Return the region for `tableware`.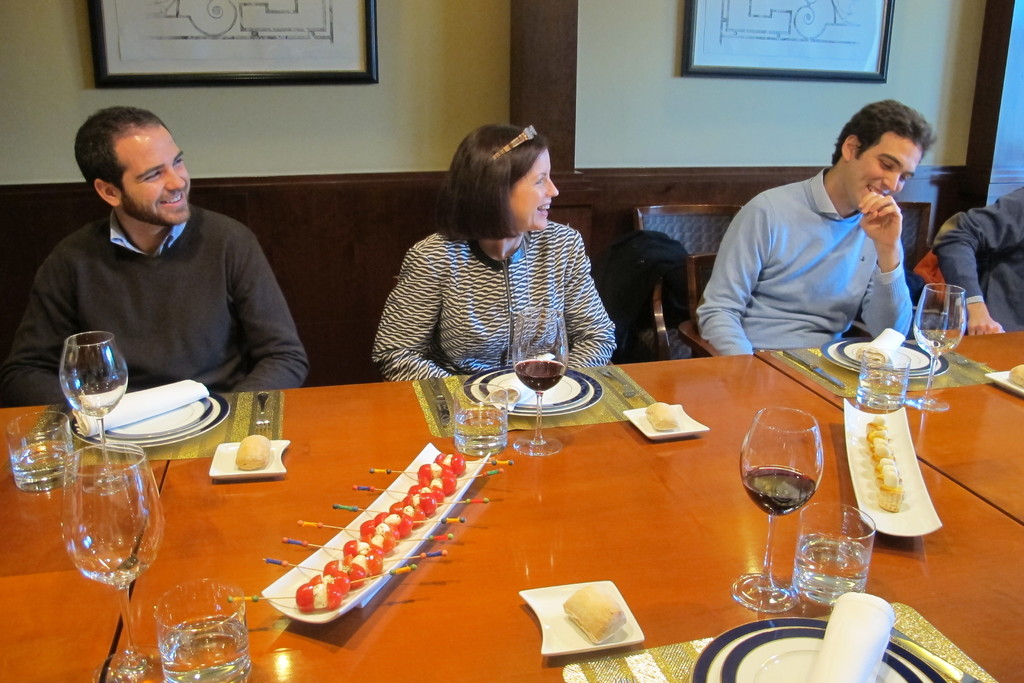
box=[4, 406, 90, 538].
